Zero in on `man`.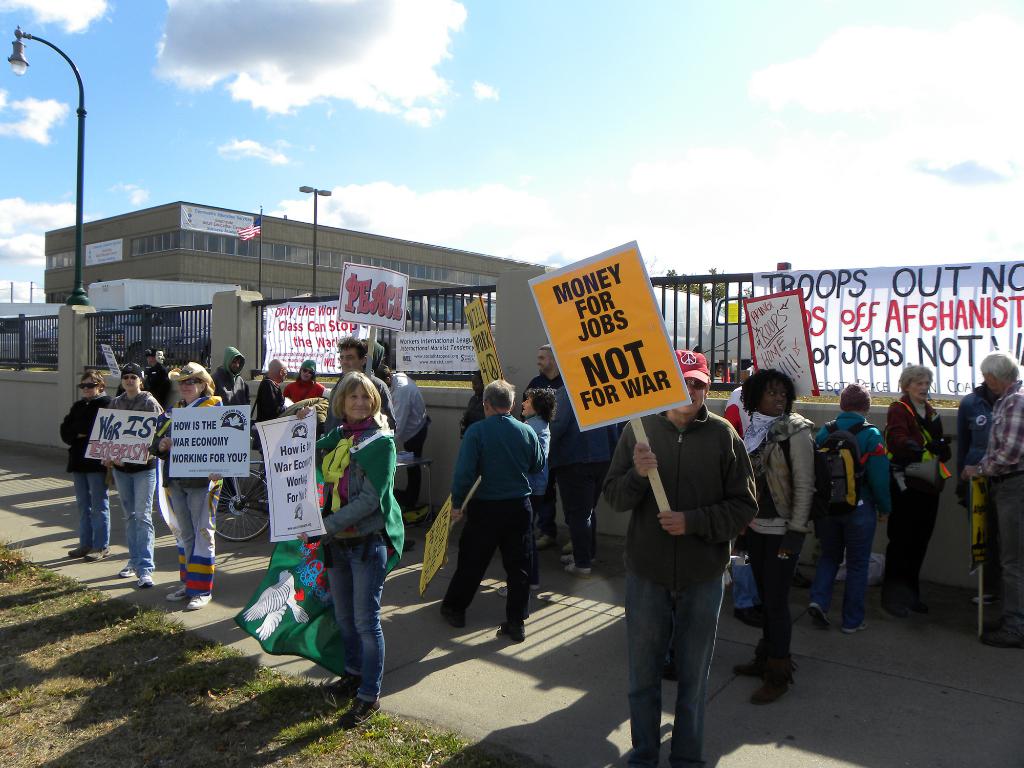
Zeroed in: 602,343,764,767.
